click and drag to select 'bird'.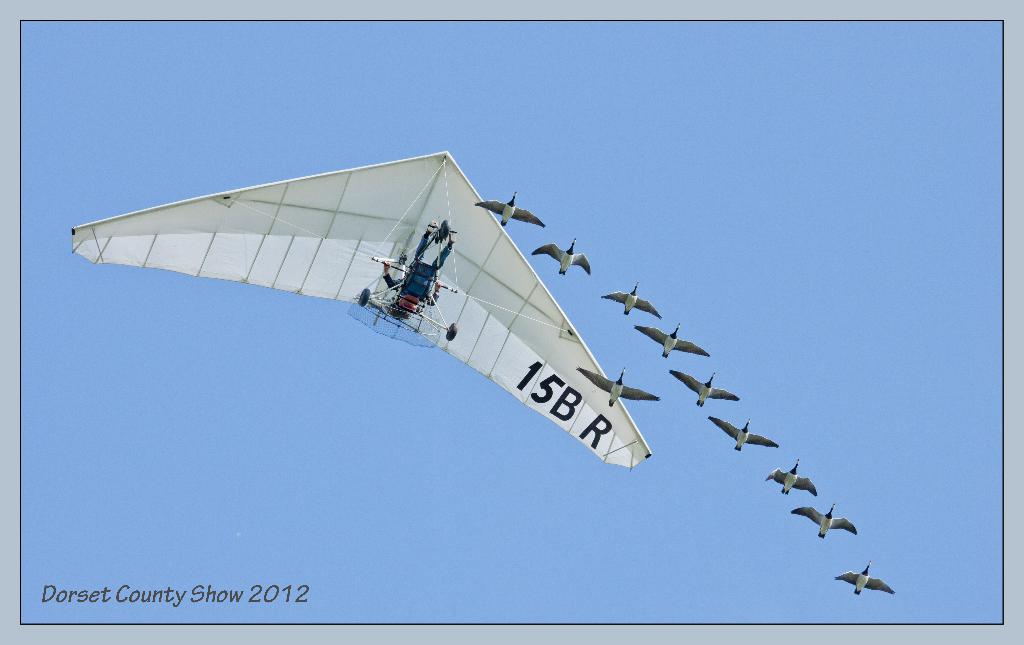
Selection: 831, 559, 901, 600.
